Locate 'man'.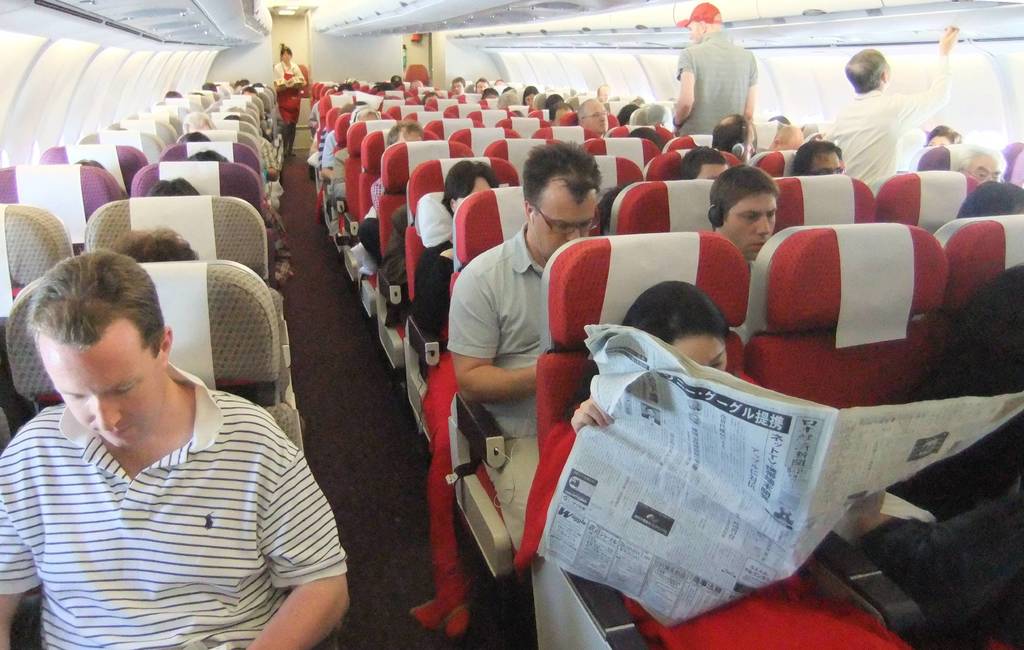
Bounding box: bbox=(469, 75, 493, 98).
